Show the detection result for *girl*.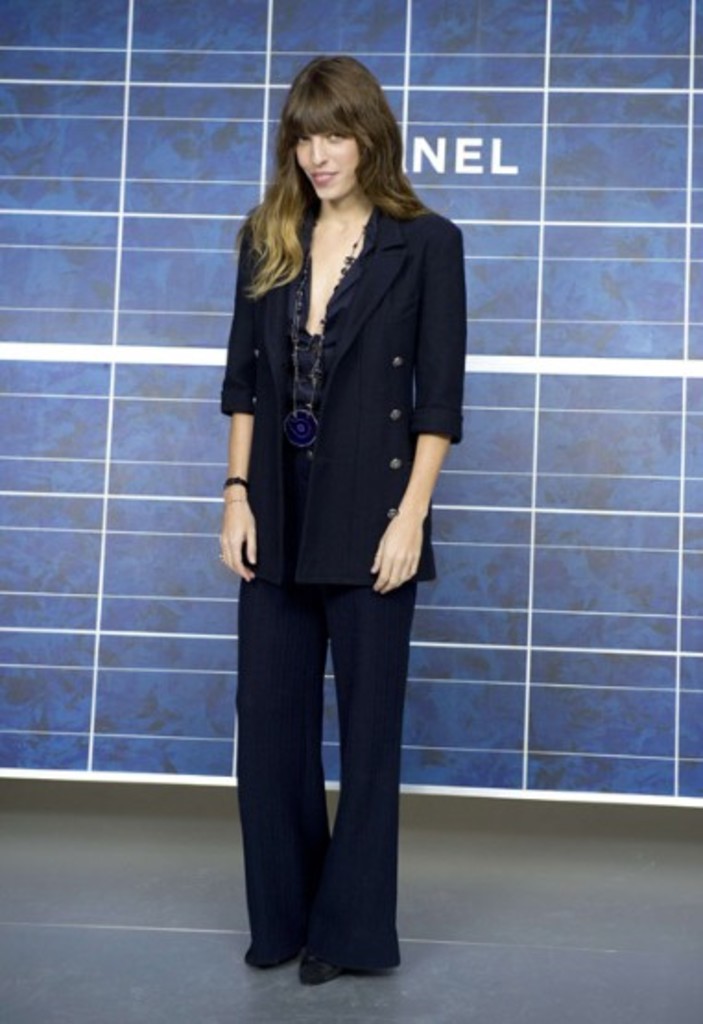
214, 52, 461, 985.
